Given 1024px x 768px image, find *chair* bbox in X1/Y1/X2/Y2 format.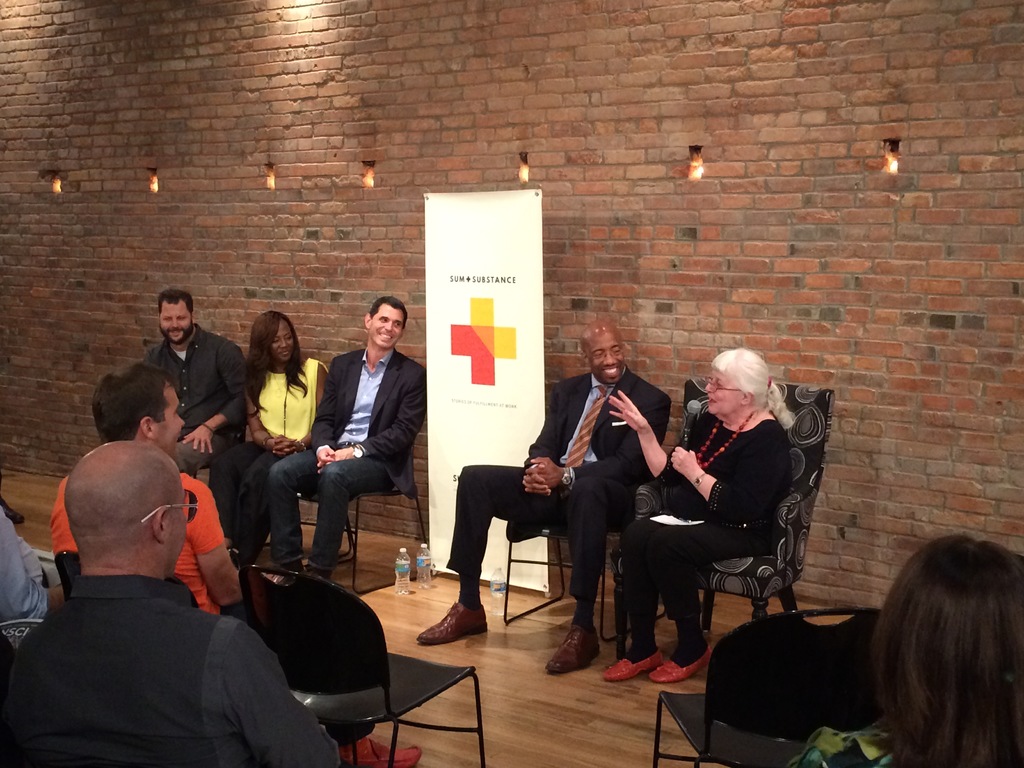
297/444/437/597.
